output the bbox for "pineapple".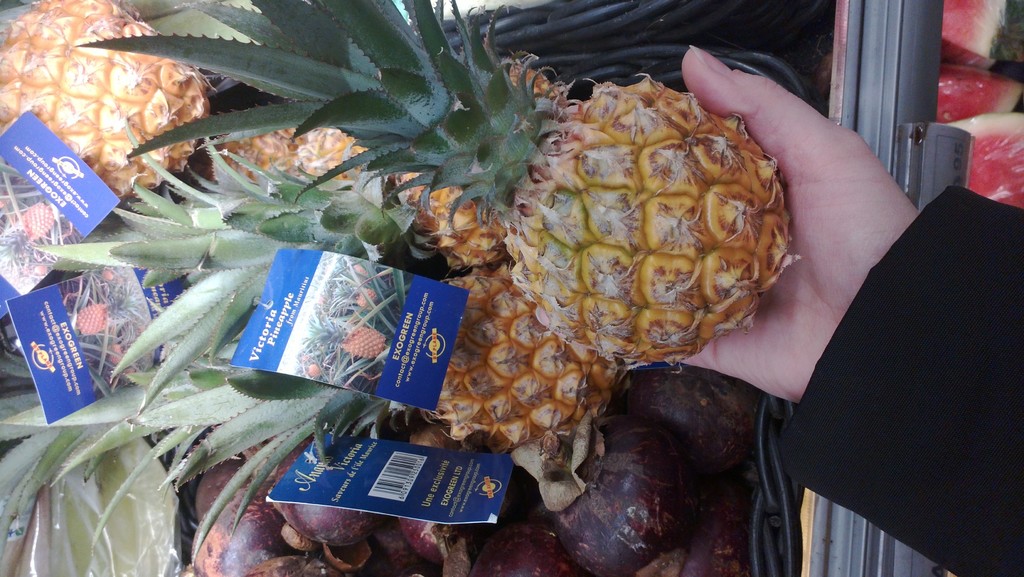
[0, 0, 223, 222].
